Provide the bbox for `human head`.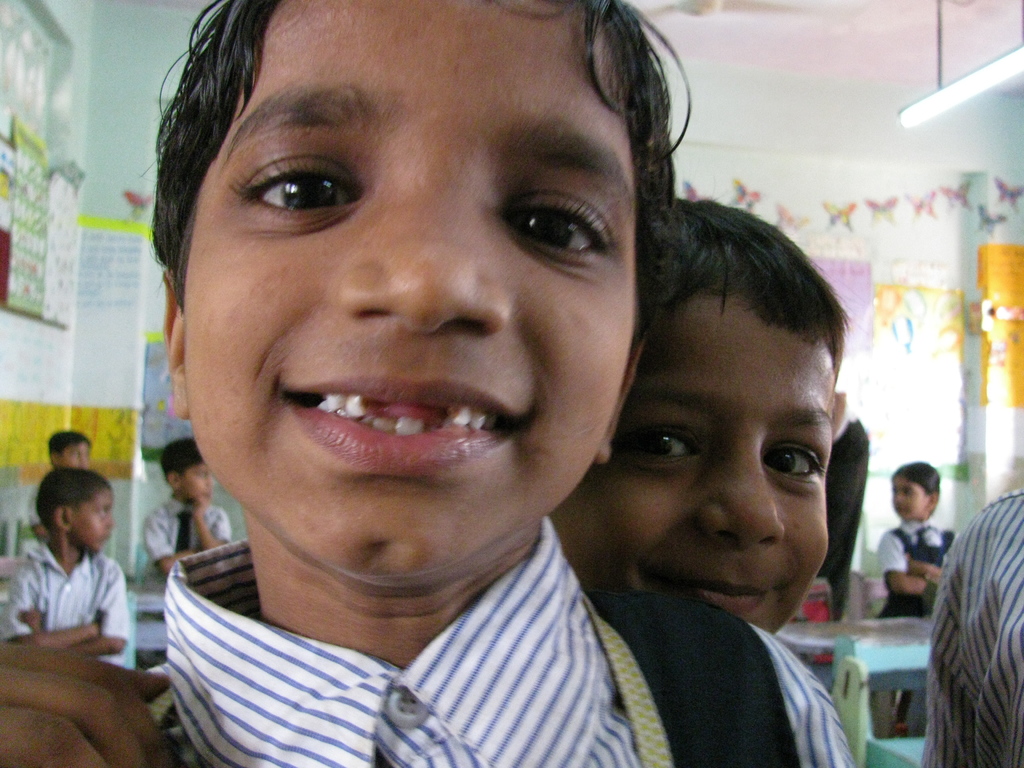
select_region(32, 463, 113, 554).
